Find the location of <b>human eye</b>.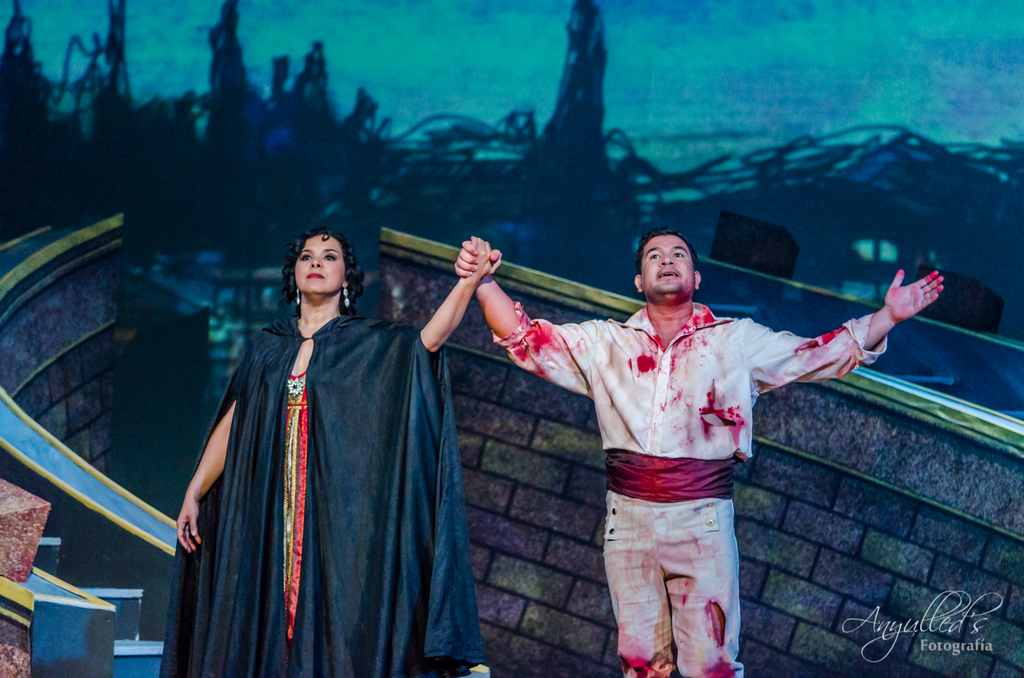
Location: (left=647, top=249, right=661, bottom=260).
